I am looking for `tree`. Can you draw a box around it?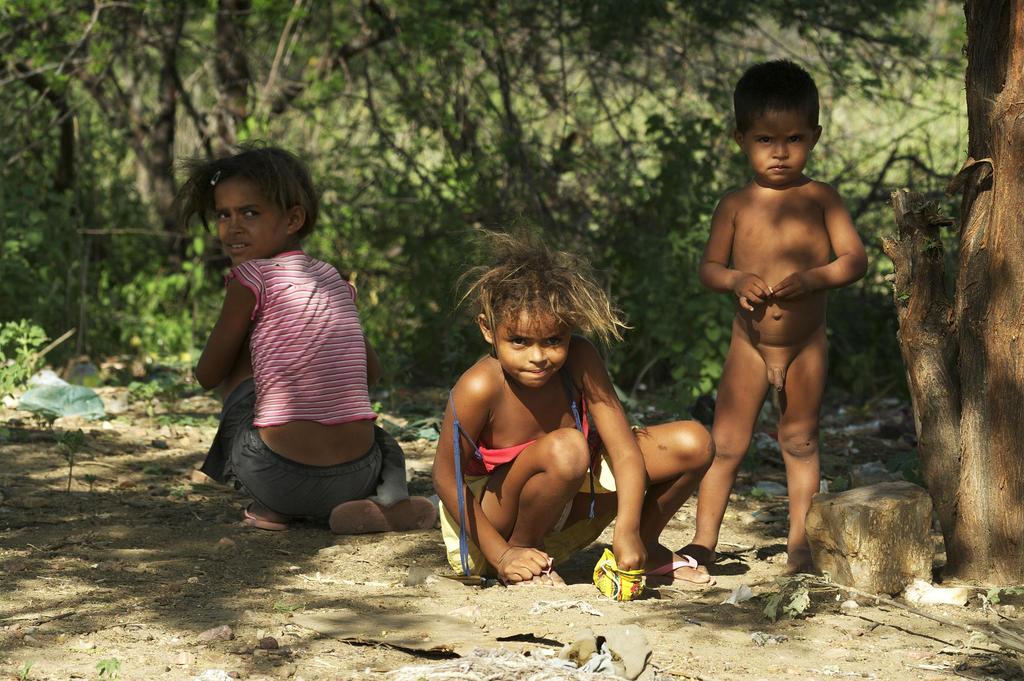
Sure, the bounding box is <region>0, 0, 552, 330</region>.
